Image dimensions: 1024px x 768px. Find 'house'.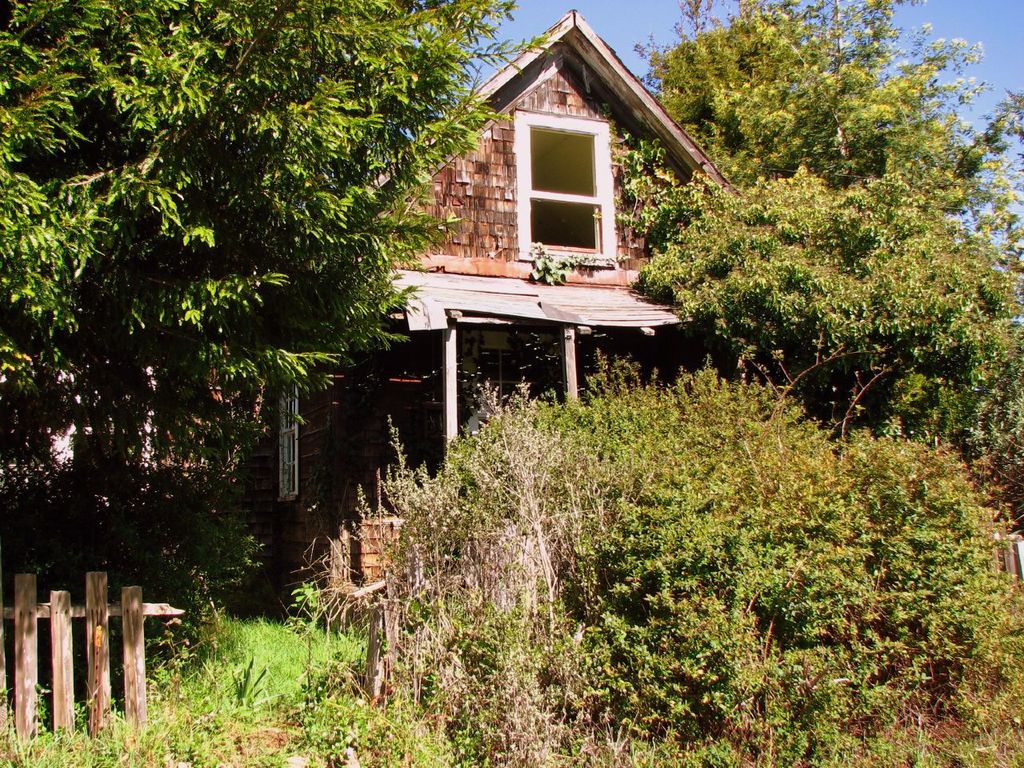
{"x1": 366, "y1": 21, "x2": 730, "y2": 425}.
